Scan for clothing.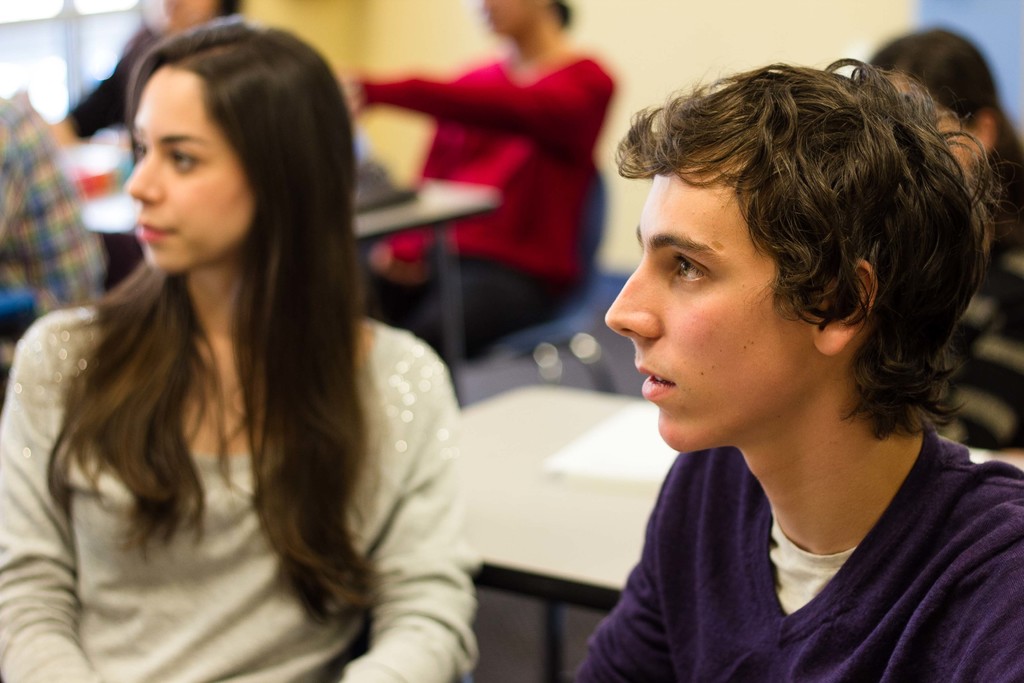
Scan result: <bbox>64, 38, 149, 133</bbox>.
